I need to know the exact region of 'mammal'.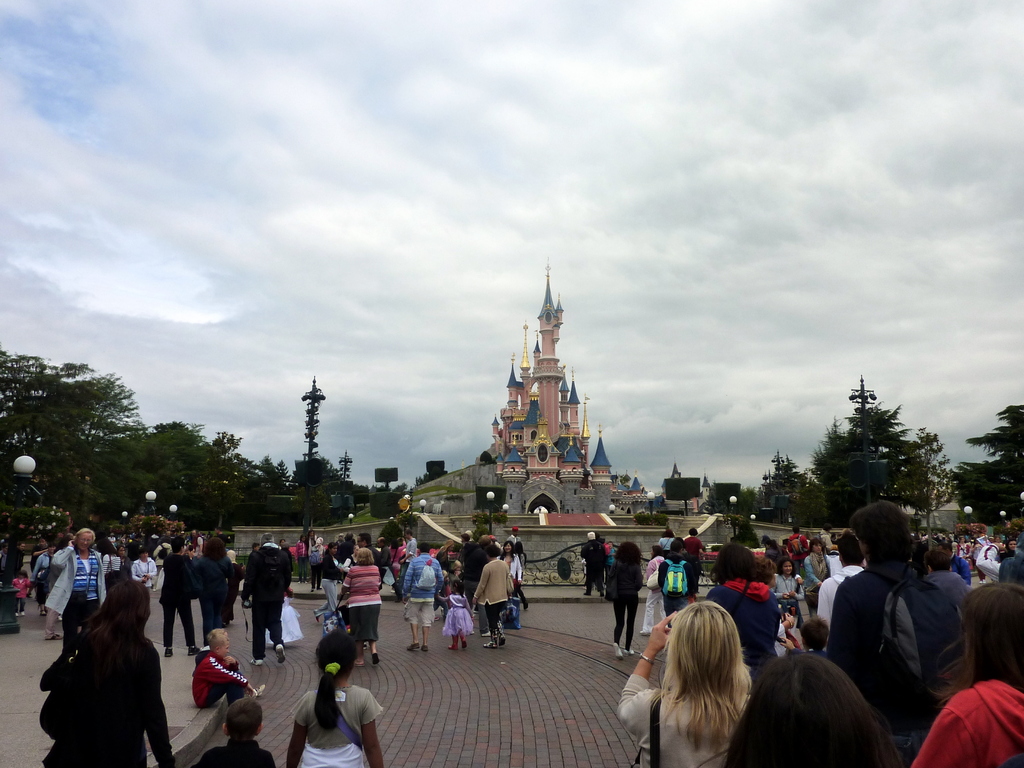
Region: bbox=[287, 631, 382, 767].
